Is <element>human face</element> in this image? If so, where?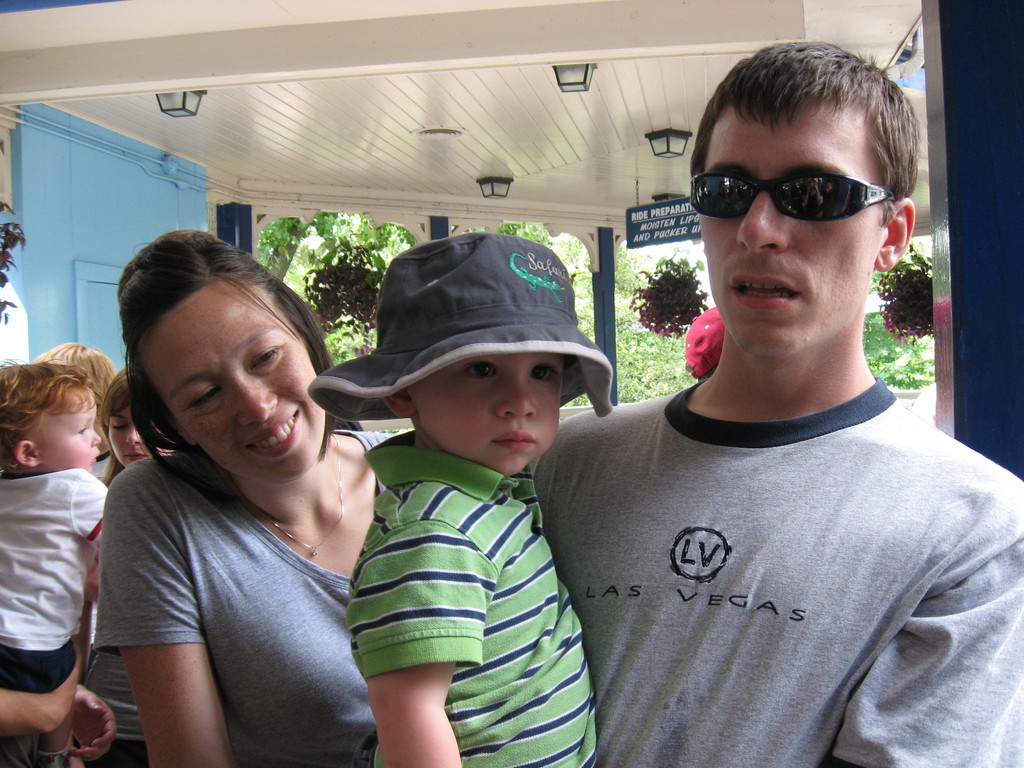
Yes, at [x1=415, y1=352, x2=561, y2=475].
